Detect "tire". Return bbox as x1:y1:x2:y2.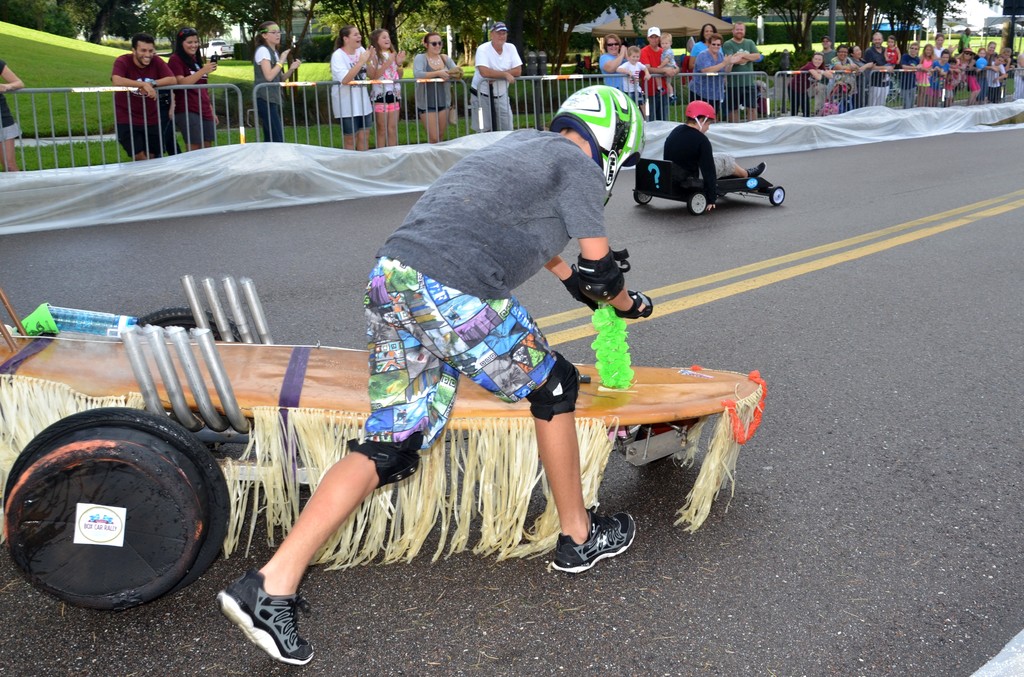
635:187:653:205.
